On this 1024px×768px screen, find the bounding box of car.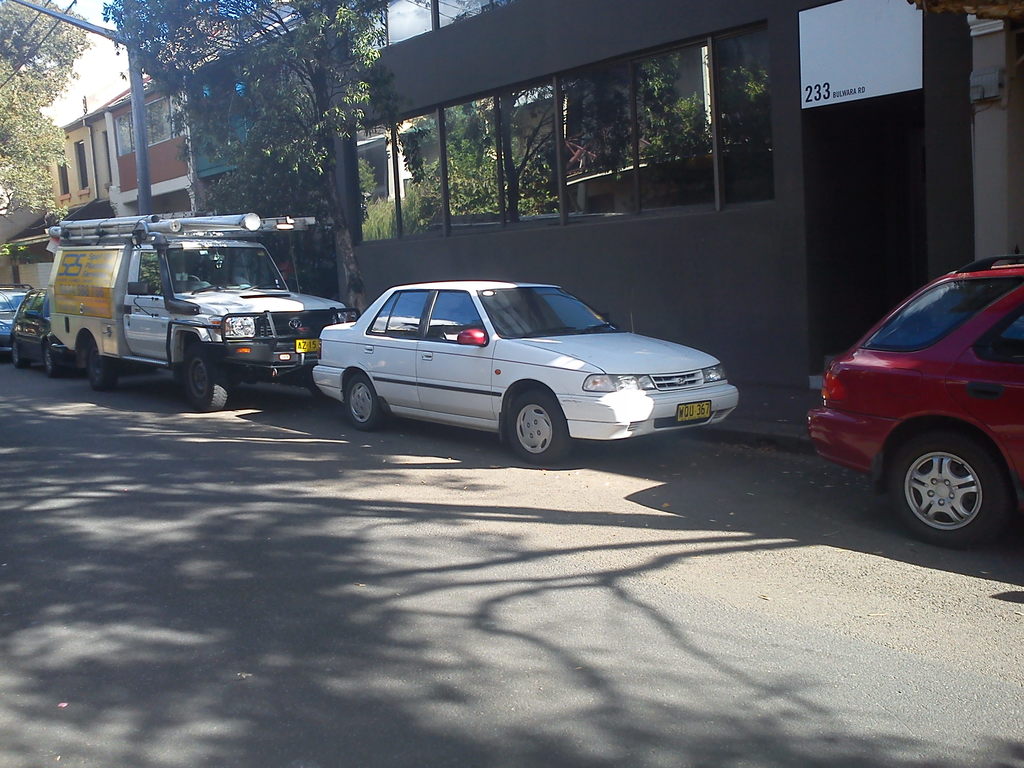
Bounding box: <region>0, 286, 82, 384</region>.
